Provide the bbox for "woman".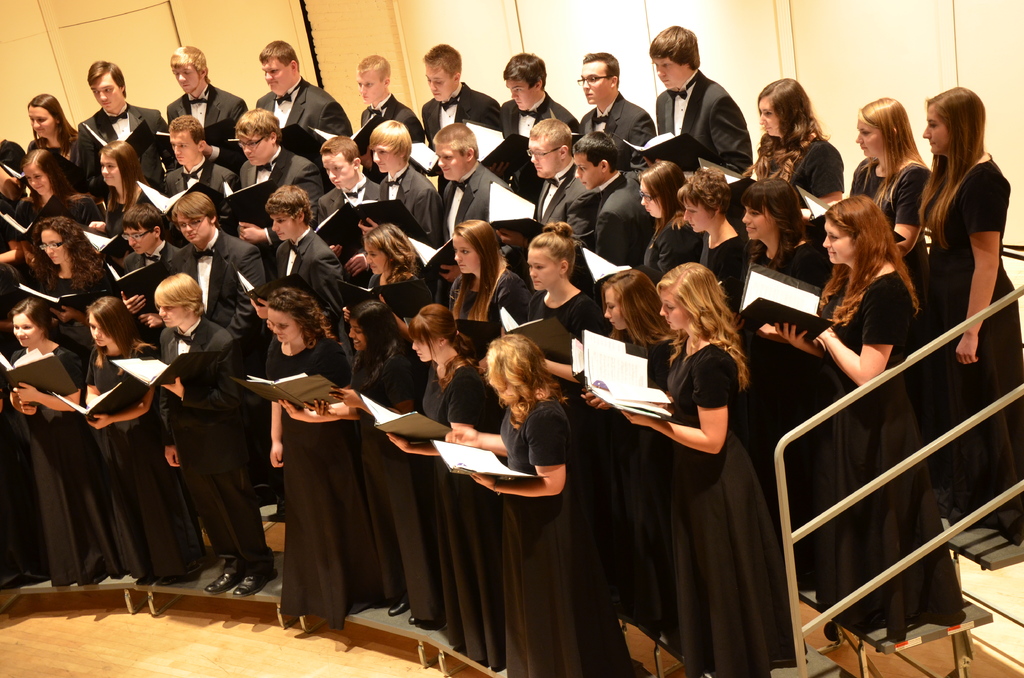
{"x1": 622, "y1": 152, "x2": 692, "y2": 297}.
